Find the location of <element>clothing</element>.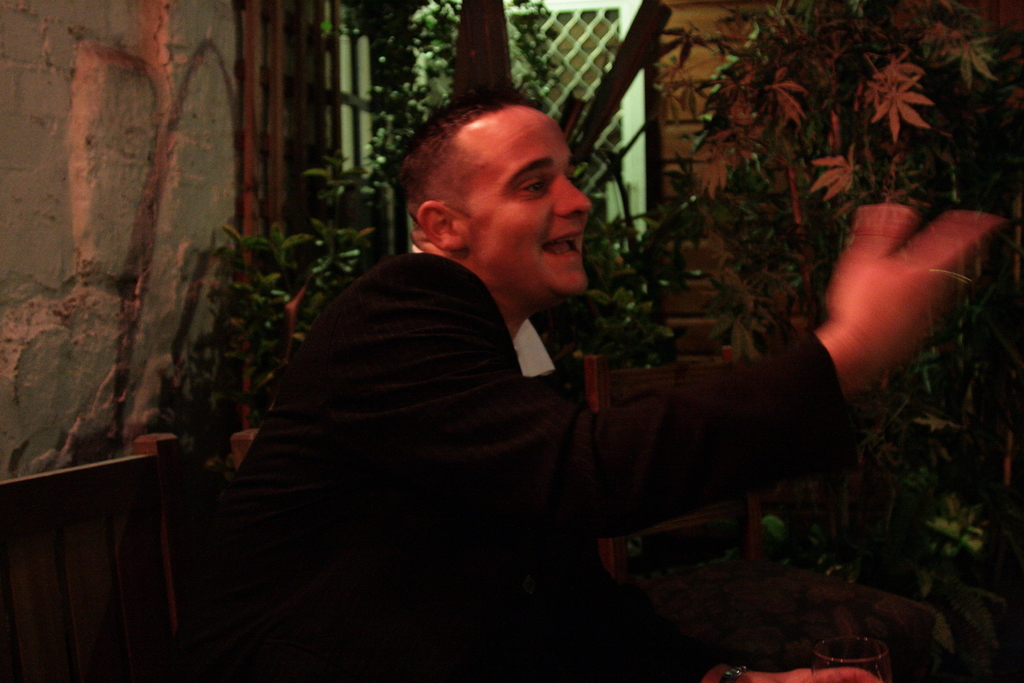
Location: 198,136,822,661.
